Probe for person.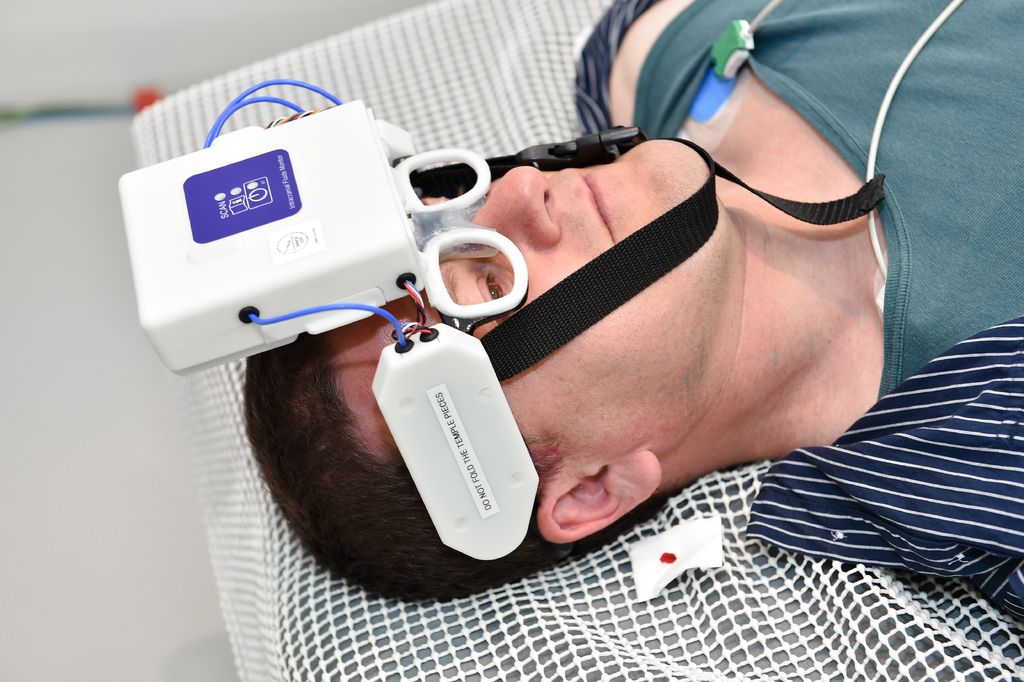
Probe result: 256/0/998/610.
